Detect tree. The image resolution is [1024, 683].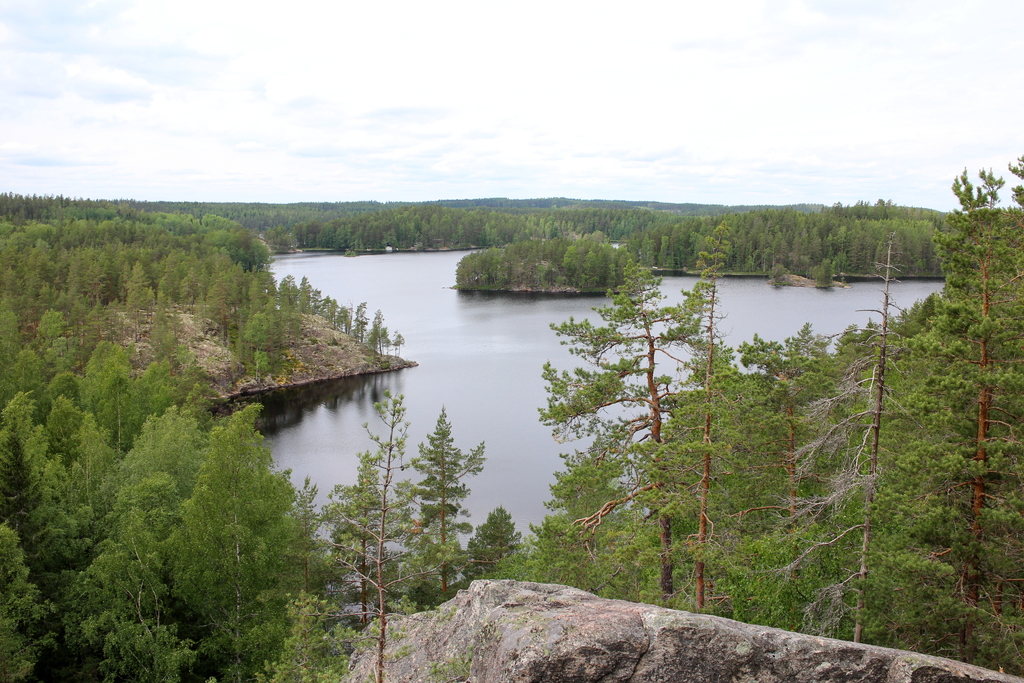
460,504,522,589.
